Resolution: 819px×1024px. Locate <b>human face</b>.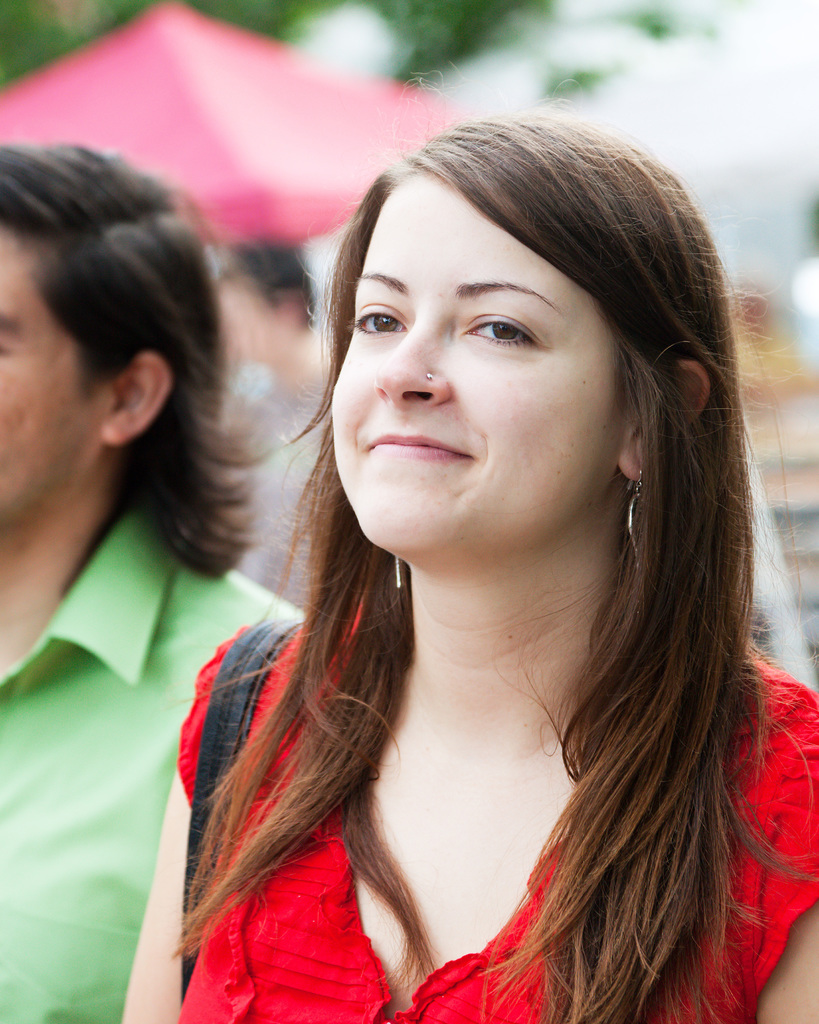
region(0, 232, 103, 543).
